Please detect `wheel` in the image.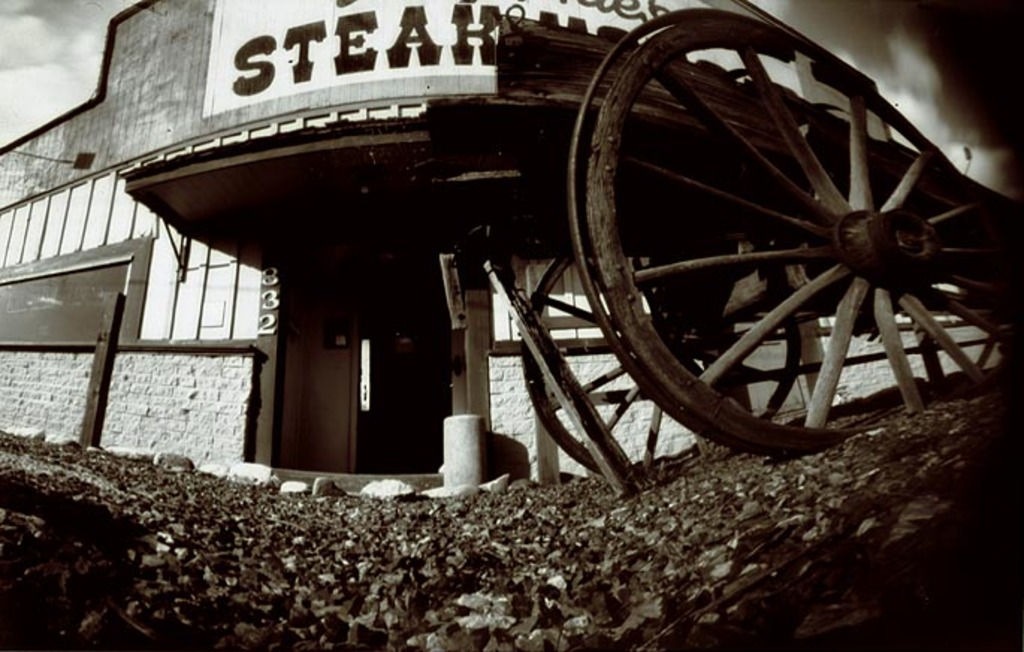
region(573, 24, 979, 453).
